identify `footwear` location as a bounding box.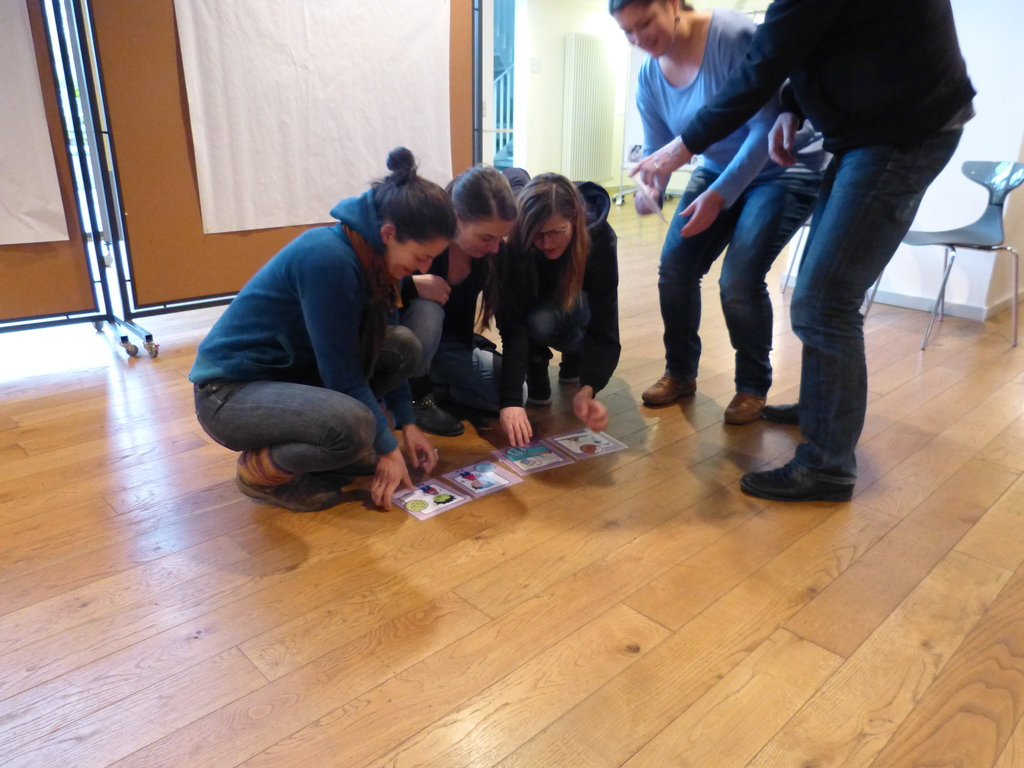
415/394/468/436.
